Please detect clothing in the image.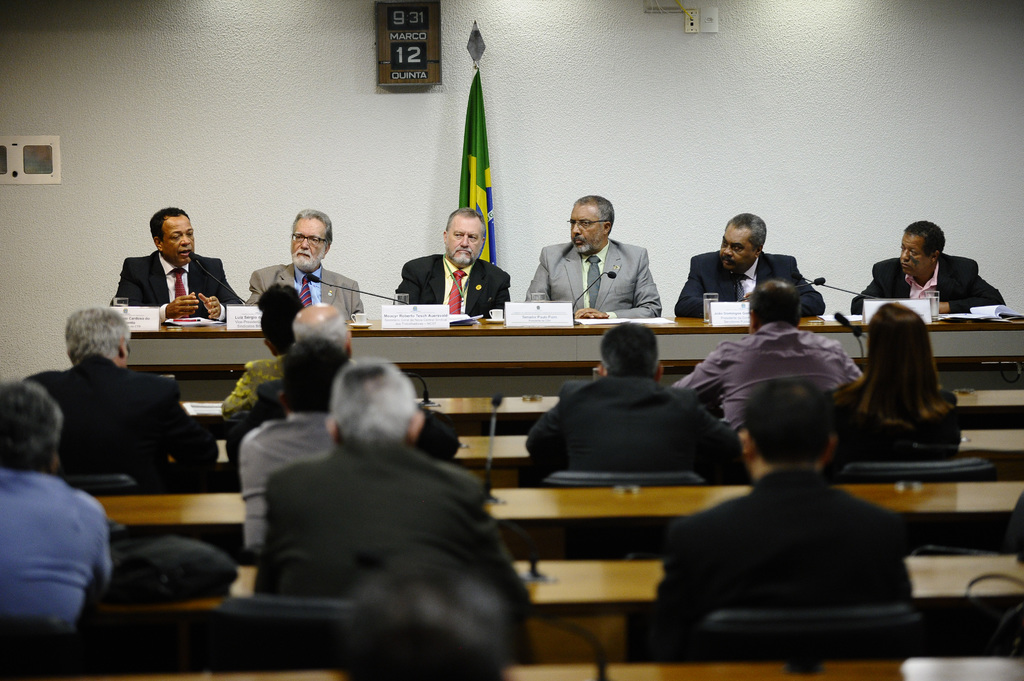
[0,433,113,648].
